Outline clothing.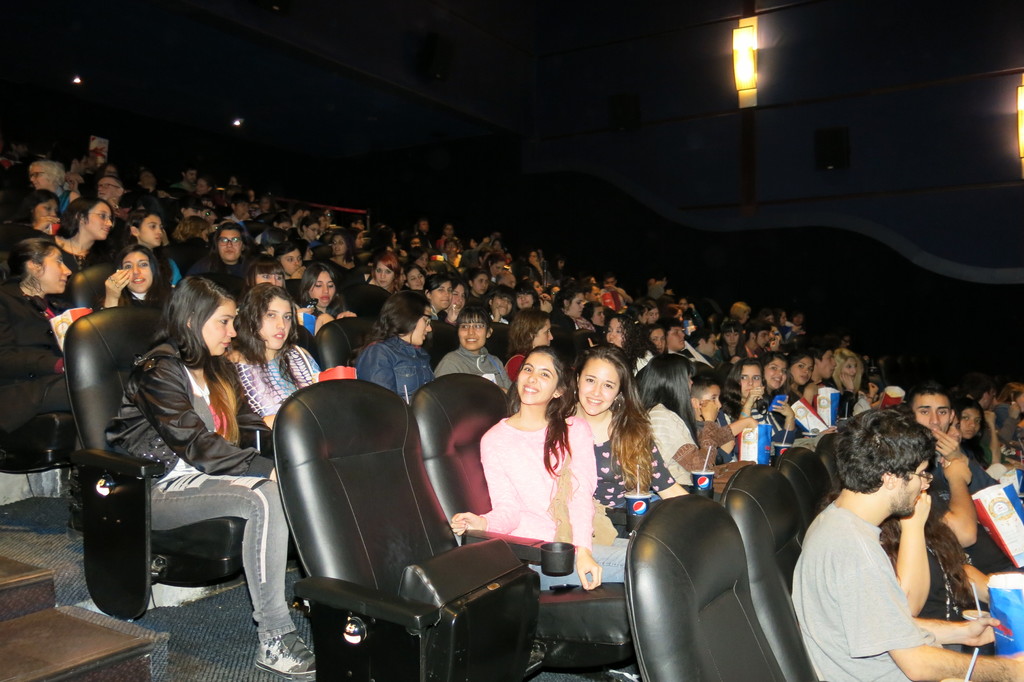
Outline: 576,421,677,512.
